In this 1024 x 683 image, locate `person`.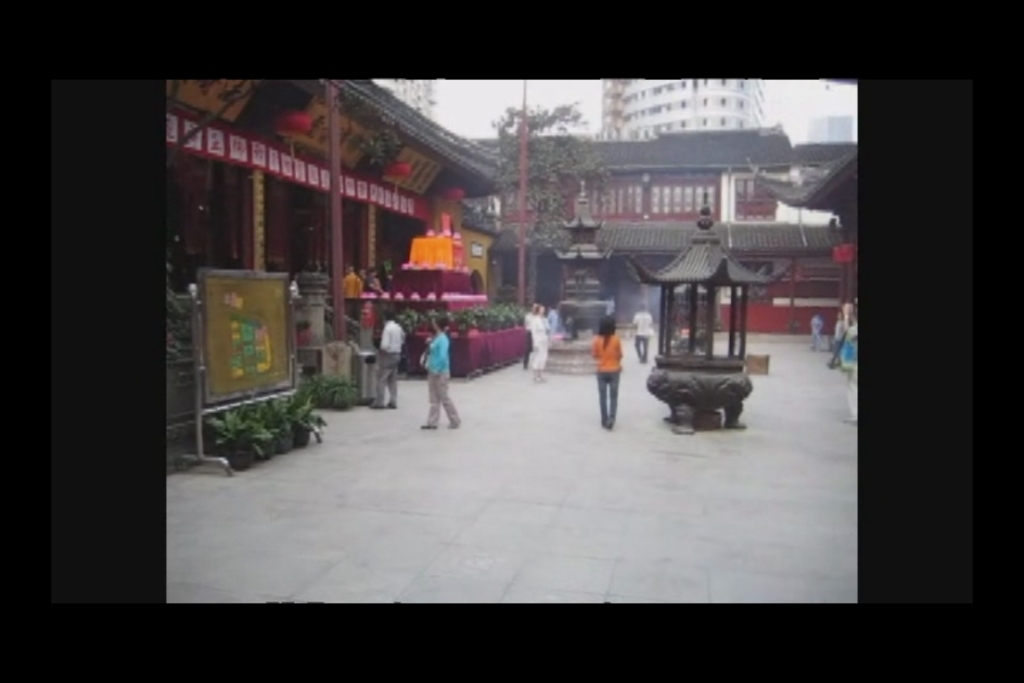
Bounding box: Rect(630, 297, 653, 363).
